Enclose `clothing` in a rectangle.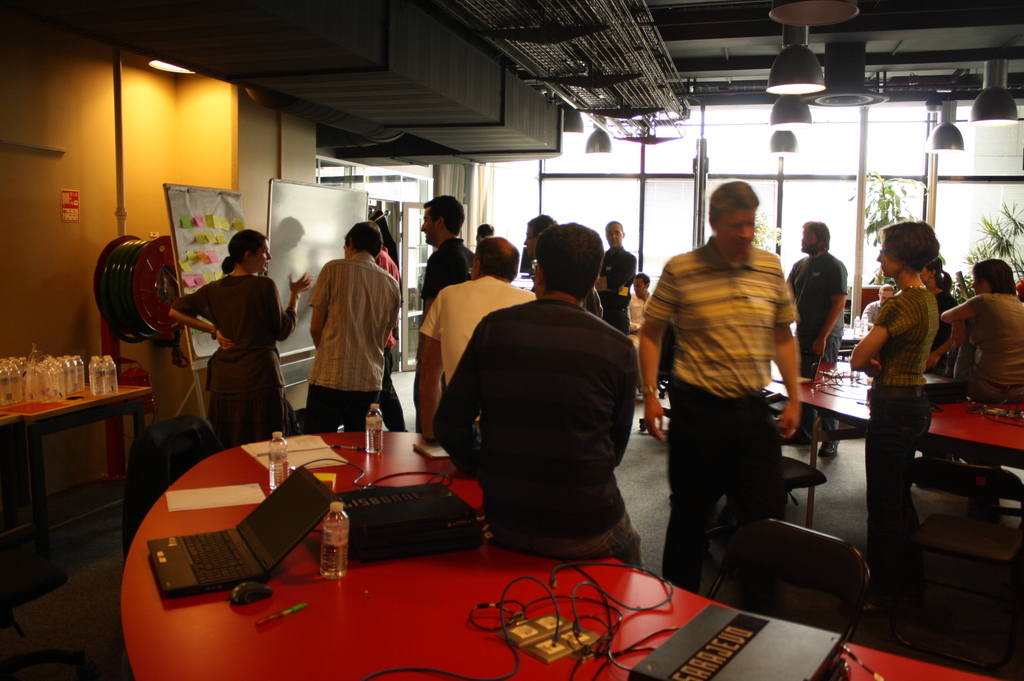
bbox=[171, 271, 301, 449].
